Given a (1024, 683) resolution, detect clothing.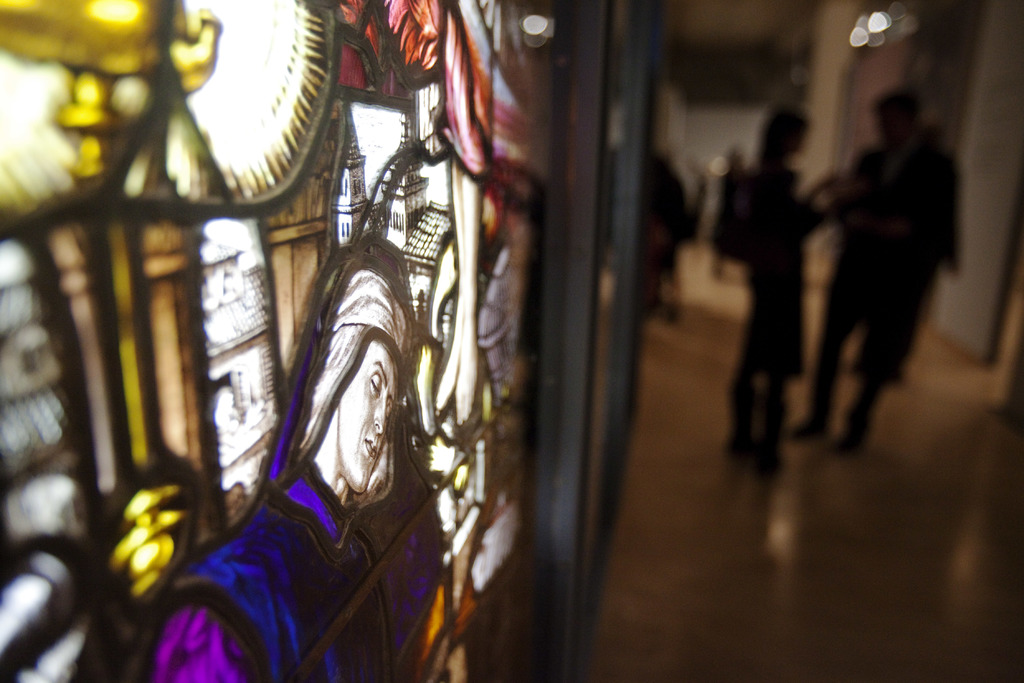
region(813, 128, 977, 434).
